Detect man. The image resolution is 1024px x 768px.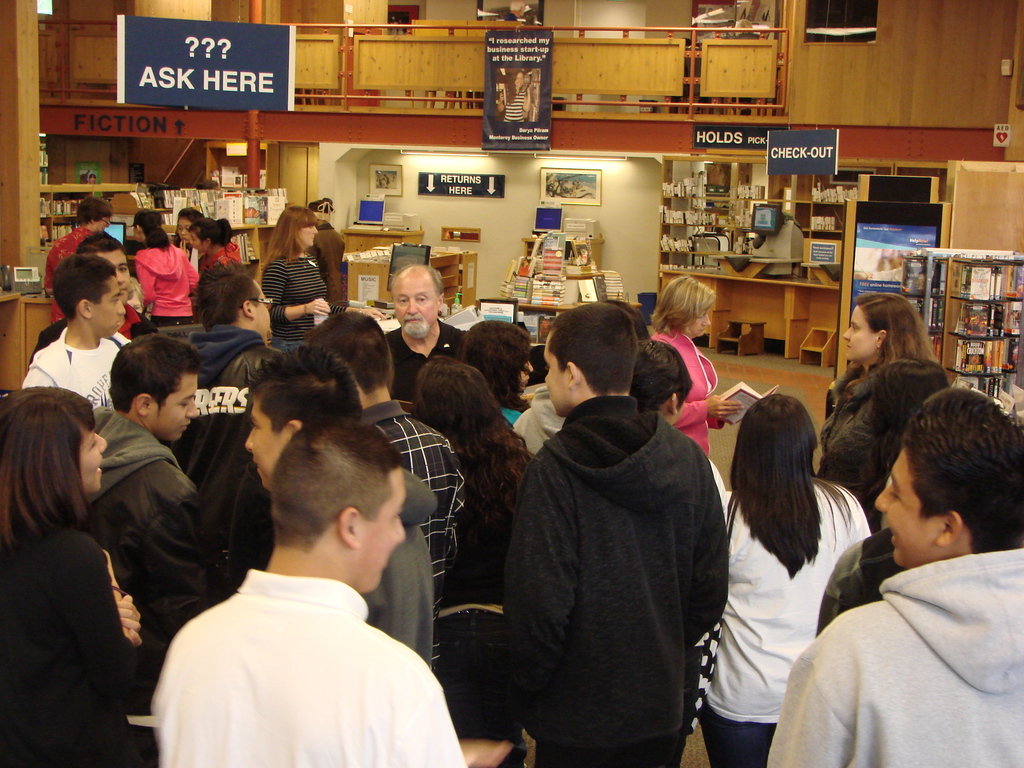
x1=769, y1=393, x2=1023, y2=767.
